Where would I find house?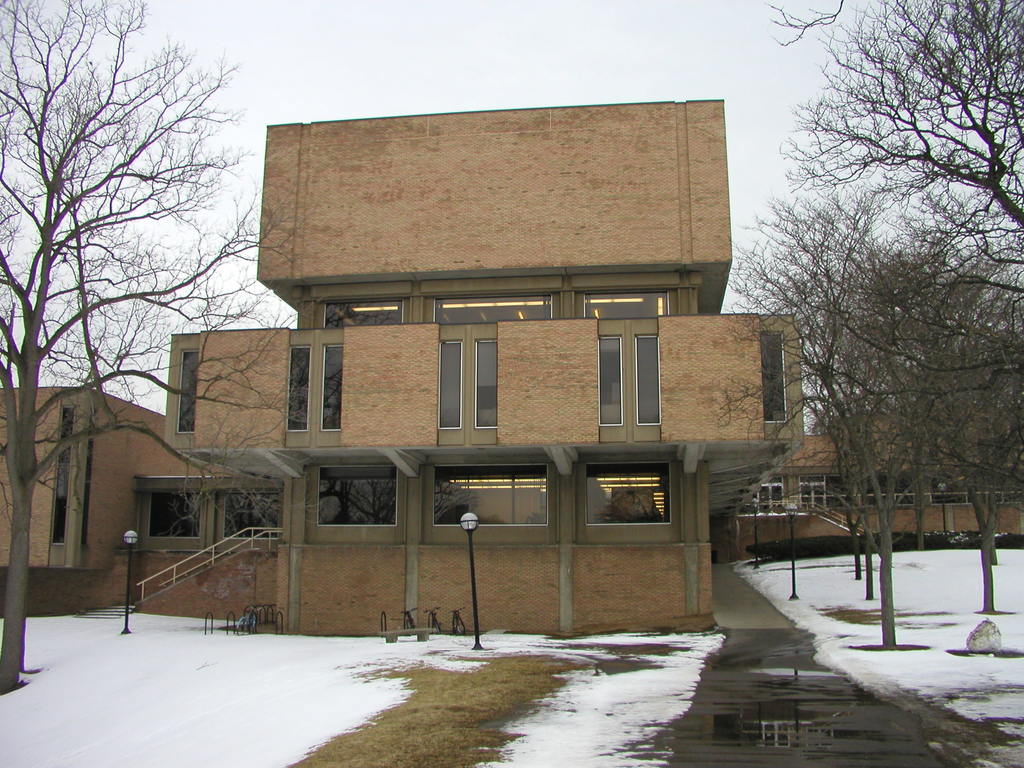
At (151,71,806,666).
